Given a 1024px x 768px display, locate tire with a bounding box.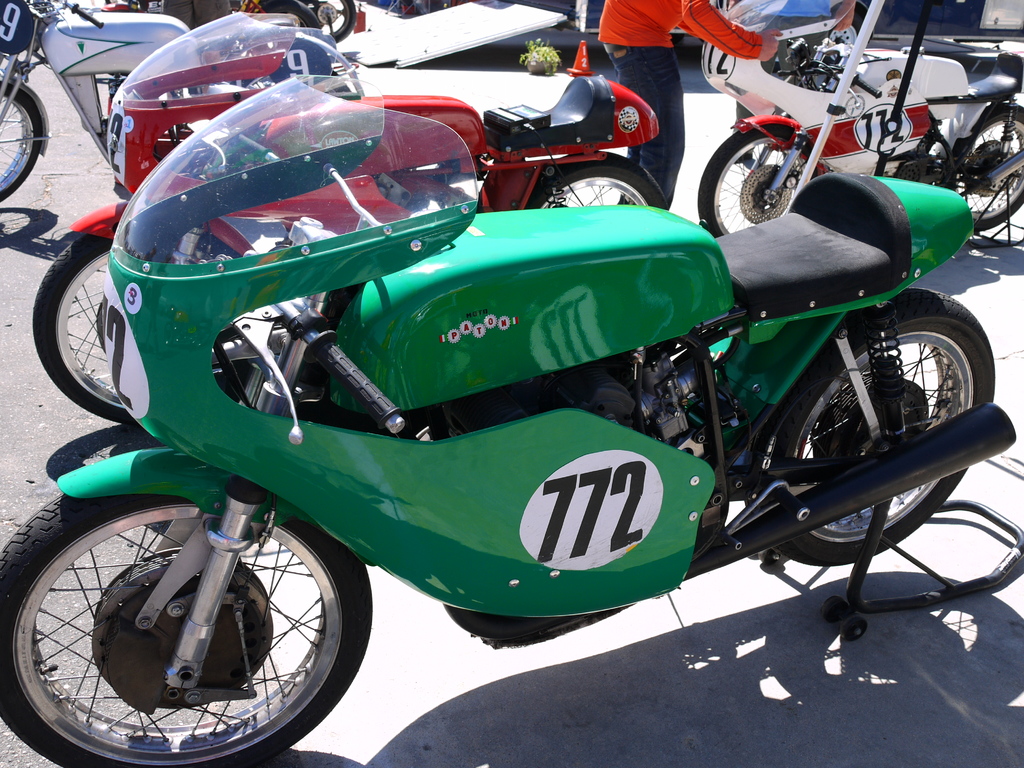
Located: [x1=0, y1=84, x2=44, y2=201].
